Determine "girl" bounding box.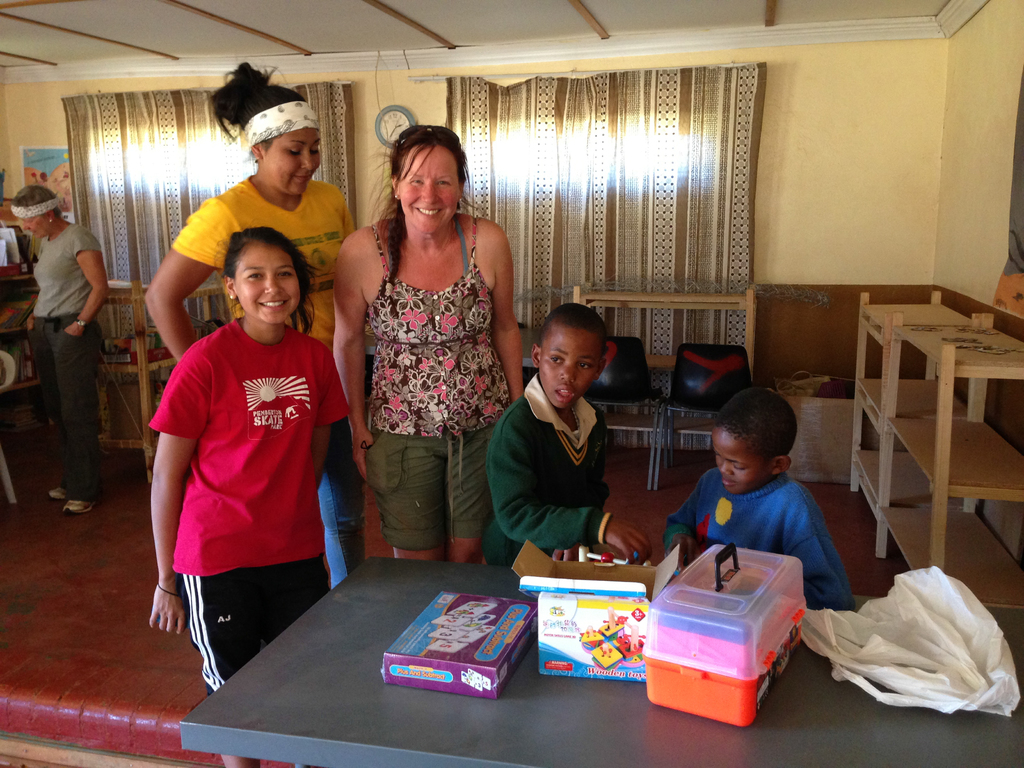
Determined: bbox=(149, 228, 348, 767).
